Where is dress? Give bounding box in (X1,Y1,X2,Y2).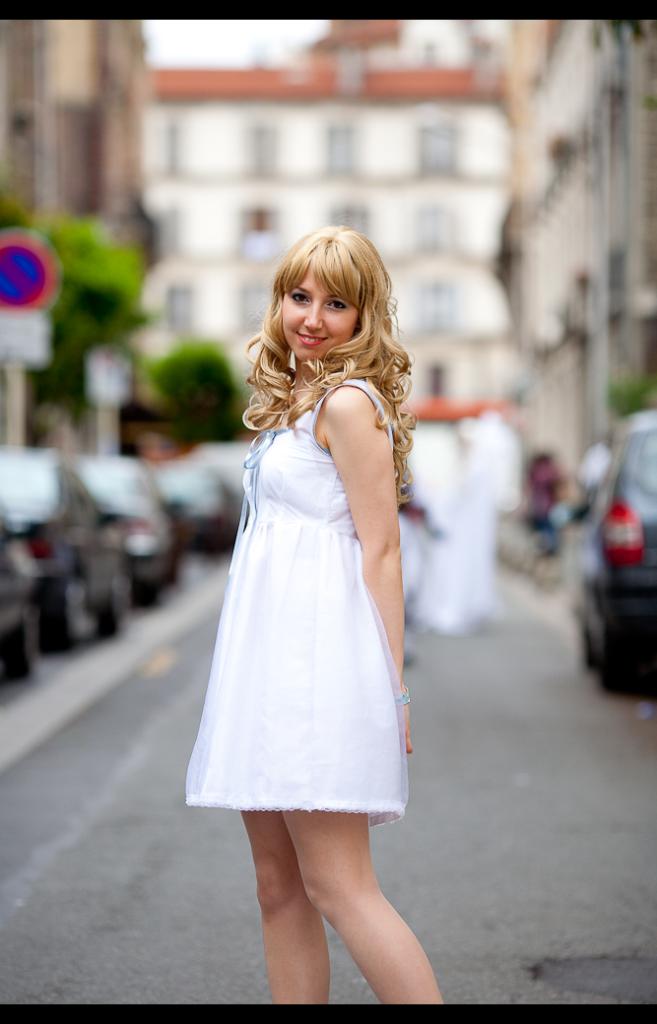
(175,341,414,831).
